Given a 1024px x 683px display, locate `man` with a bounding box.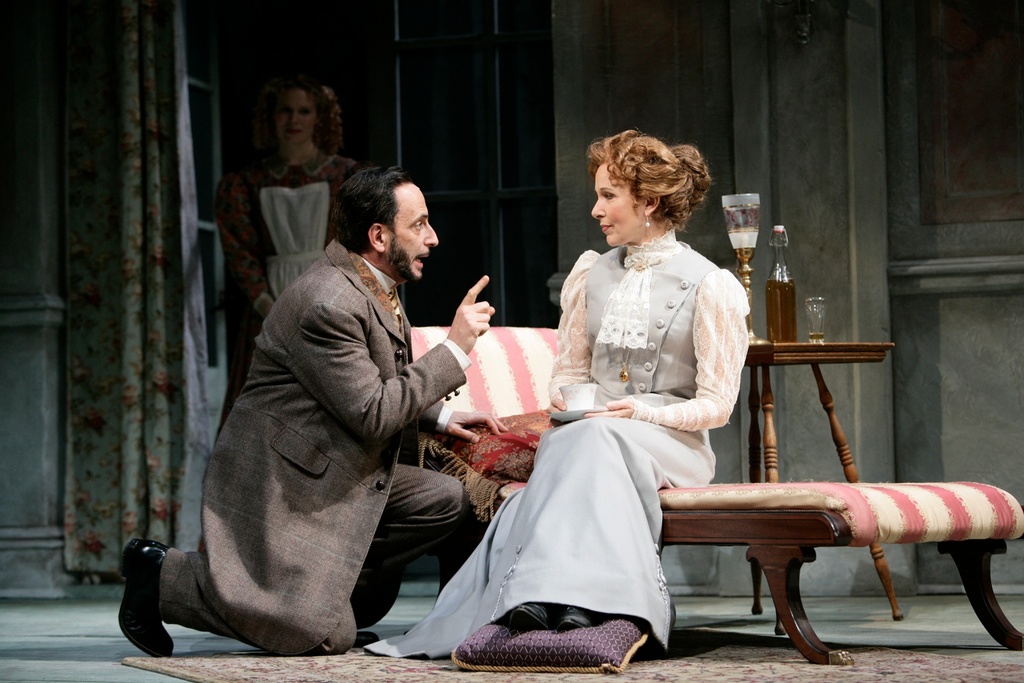
Located: [x1=149, y1=151, x2=502, y2=662].
